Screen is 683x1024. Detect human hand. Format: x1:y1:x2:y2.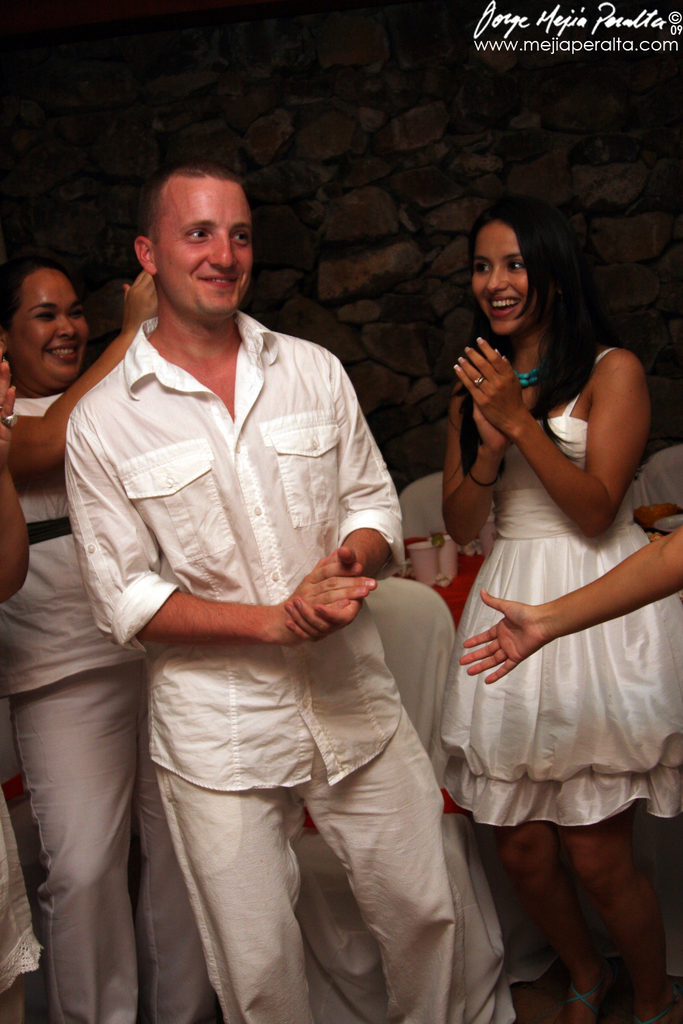
471:347:512:453.
